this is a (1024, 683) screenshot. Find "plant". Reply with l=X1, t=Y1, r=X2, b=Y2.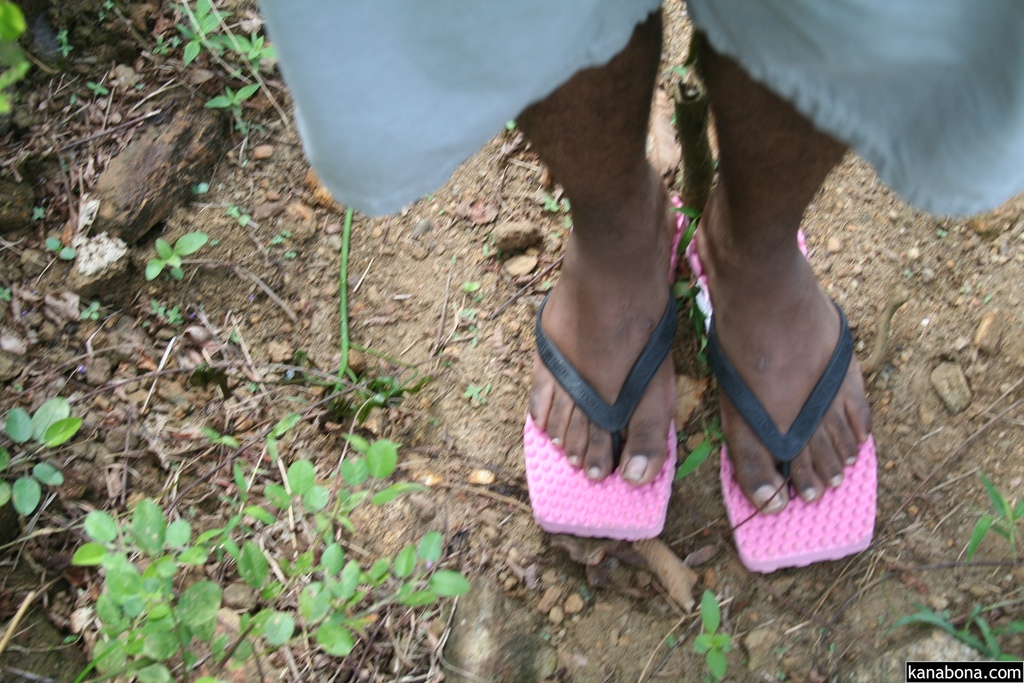
l=892, t=597, r=1023, b=670.
